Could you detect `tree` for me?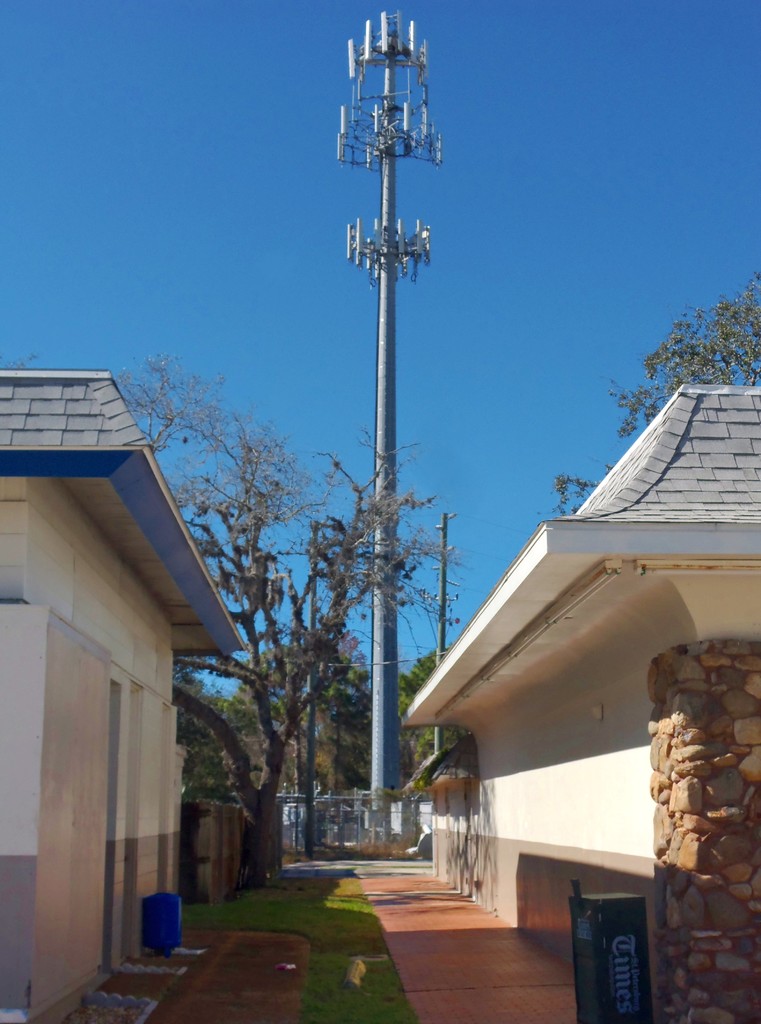
Detection result: (left=544, top=270, right=760, bottom=516).
